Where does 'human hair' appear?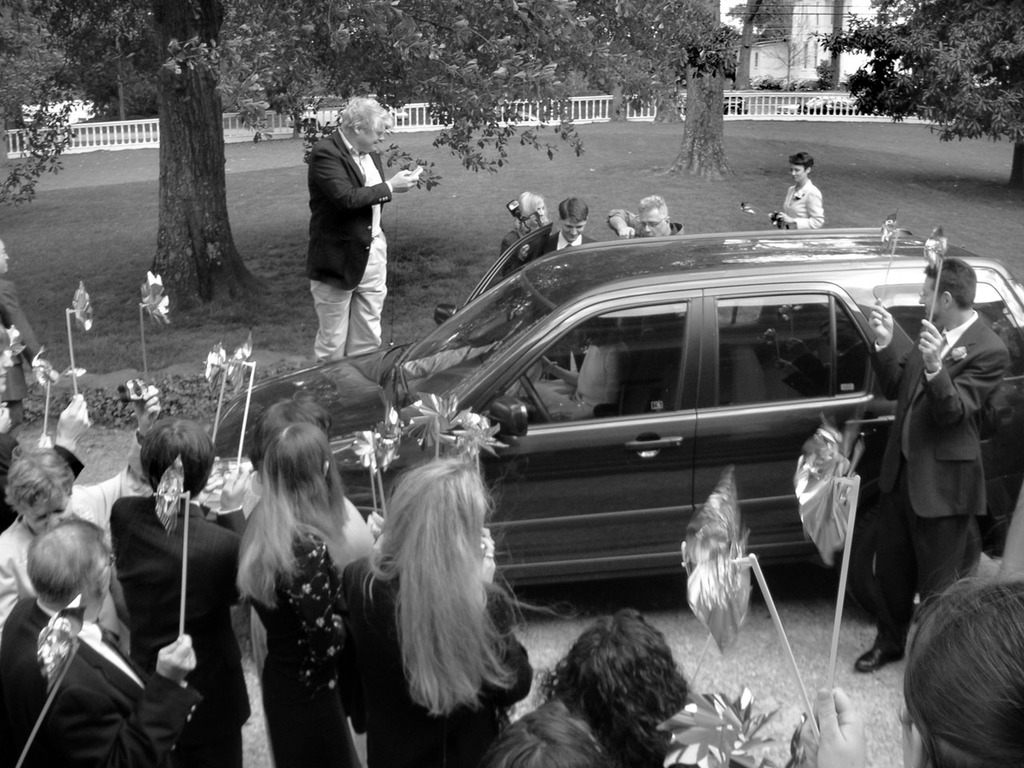
Appears at box(338, 90, 397, 134).
